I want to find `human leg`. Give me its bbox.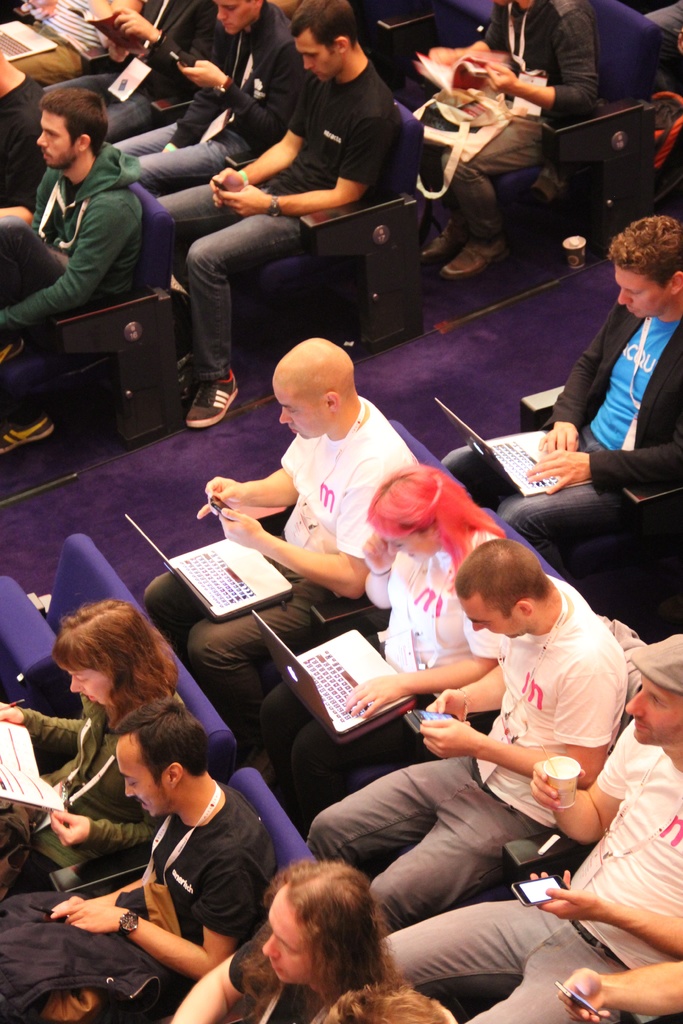
Rect(253, 679, 300, 784).
